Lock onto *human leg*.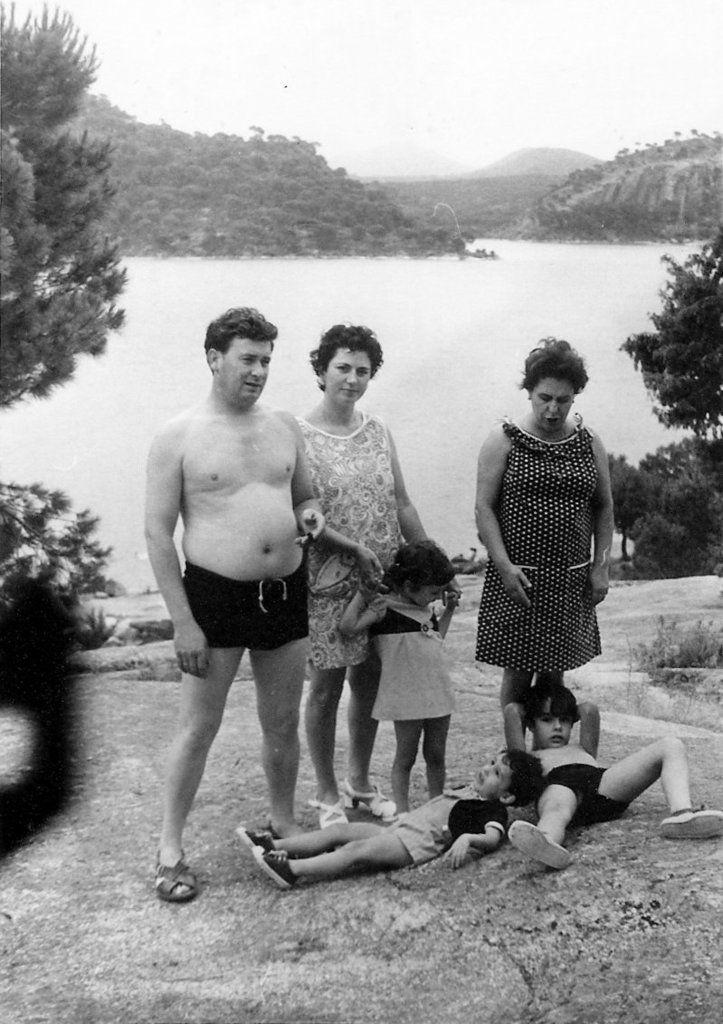
Locked: 502 664 527 732.
